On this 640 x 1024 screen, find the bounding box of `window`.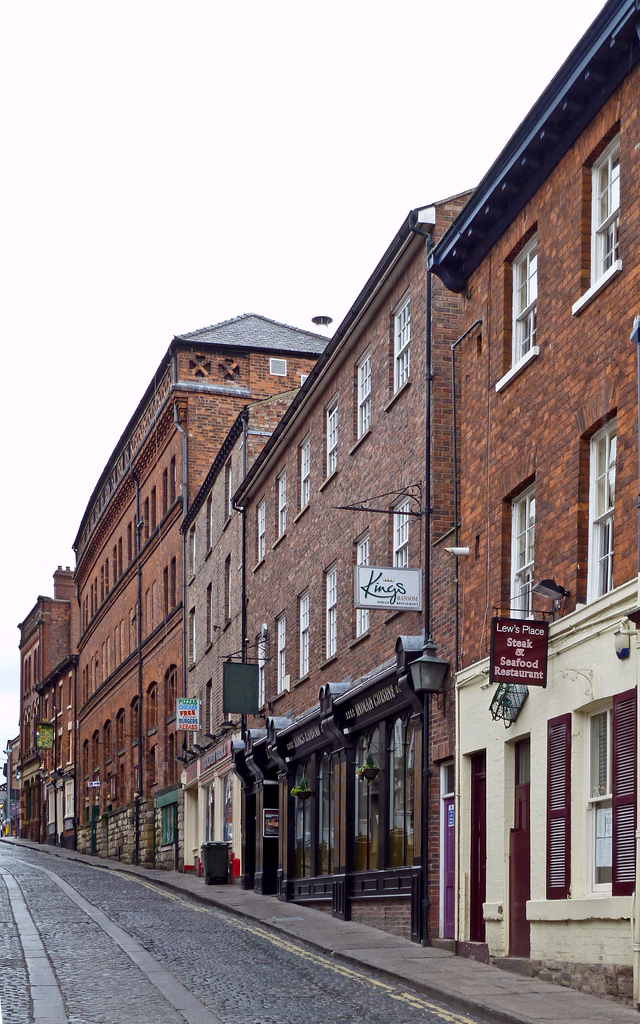
Bounding box: box=[274, 619, 287, 694].
